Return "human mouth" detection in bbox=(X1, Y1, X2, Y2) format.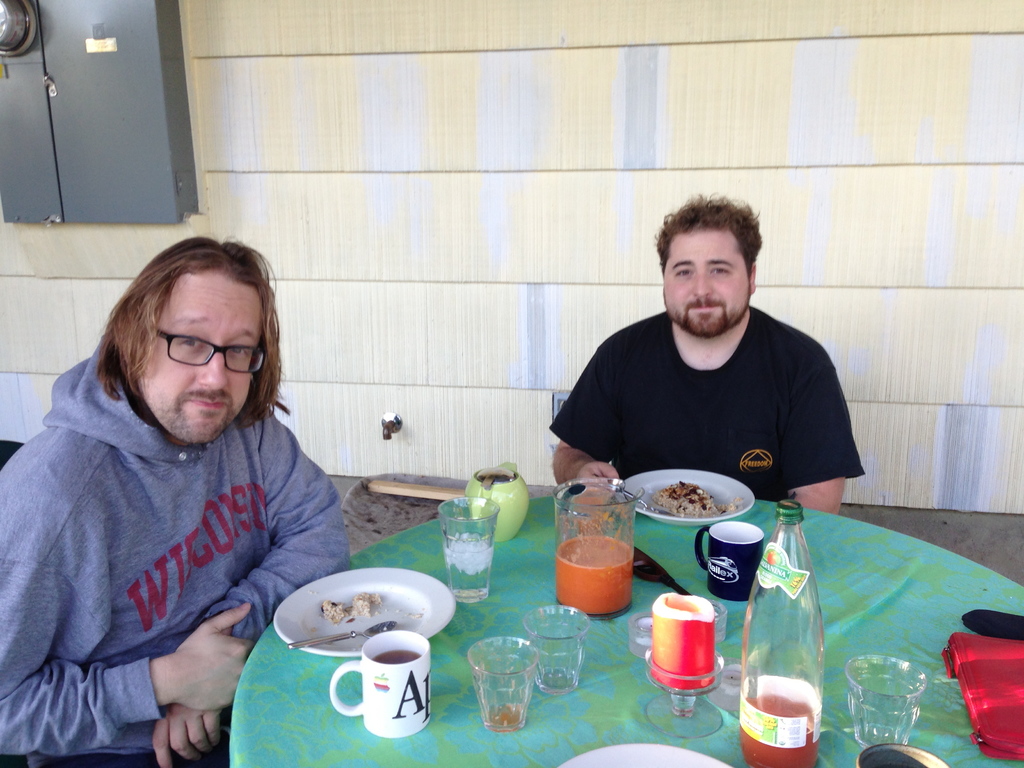
bbox=(184, 394, 224, 411).
